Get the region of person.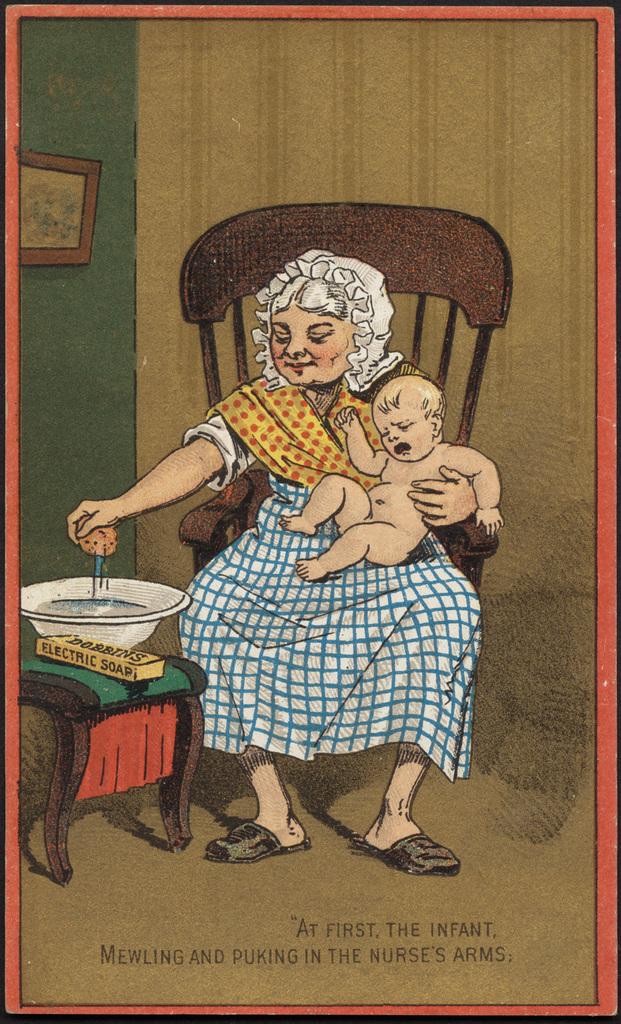
x1=279 y1=375 x2=500 y2=584.
